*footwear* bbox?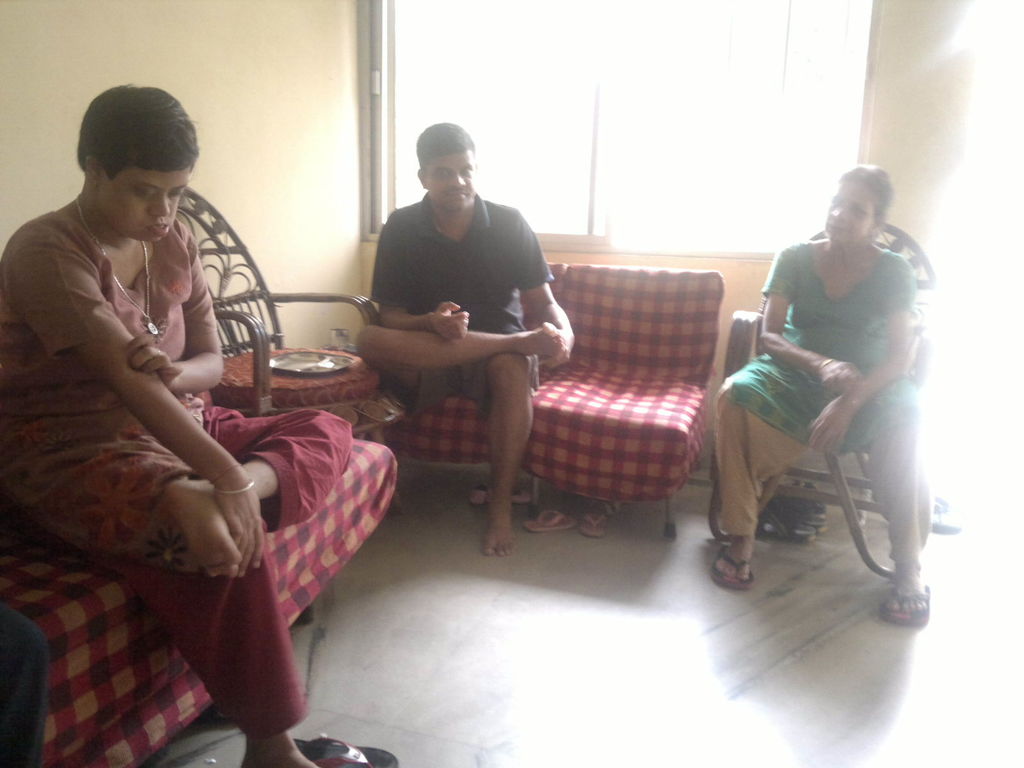
[x1=583, y1=506, x2=607, y2=538]
